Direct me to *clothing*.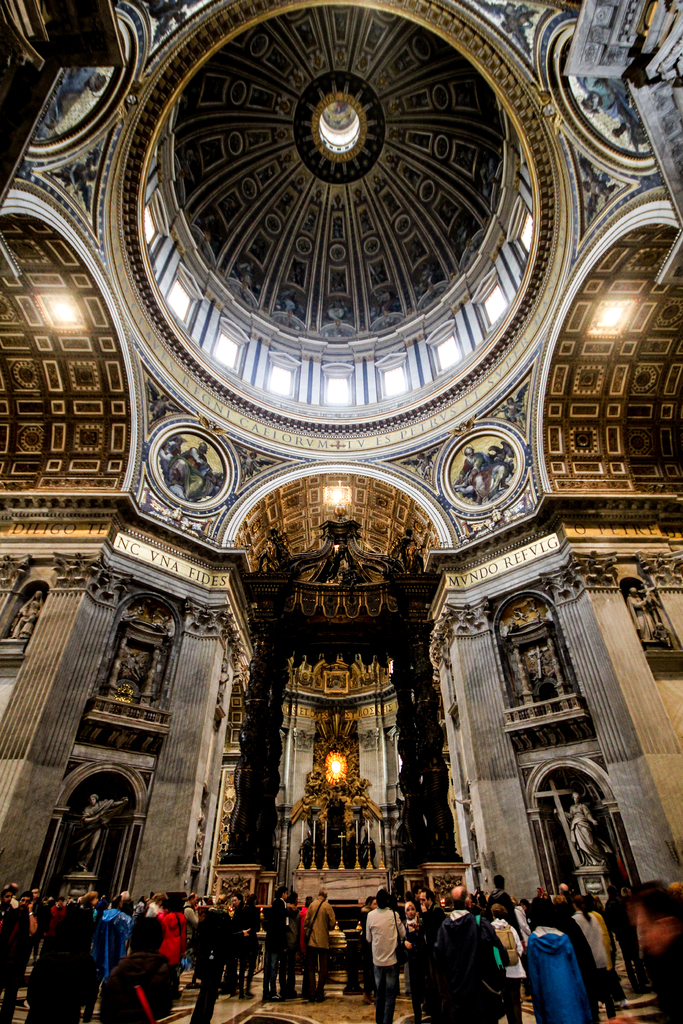
Direction: {"x1": 460, "y1": 453, "x2": 488, "y2": 493}.
